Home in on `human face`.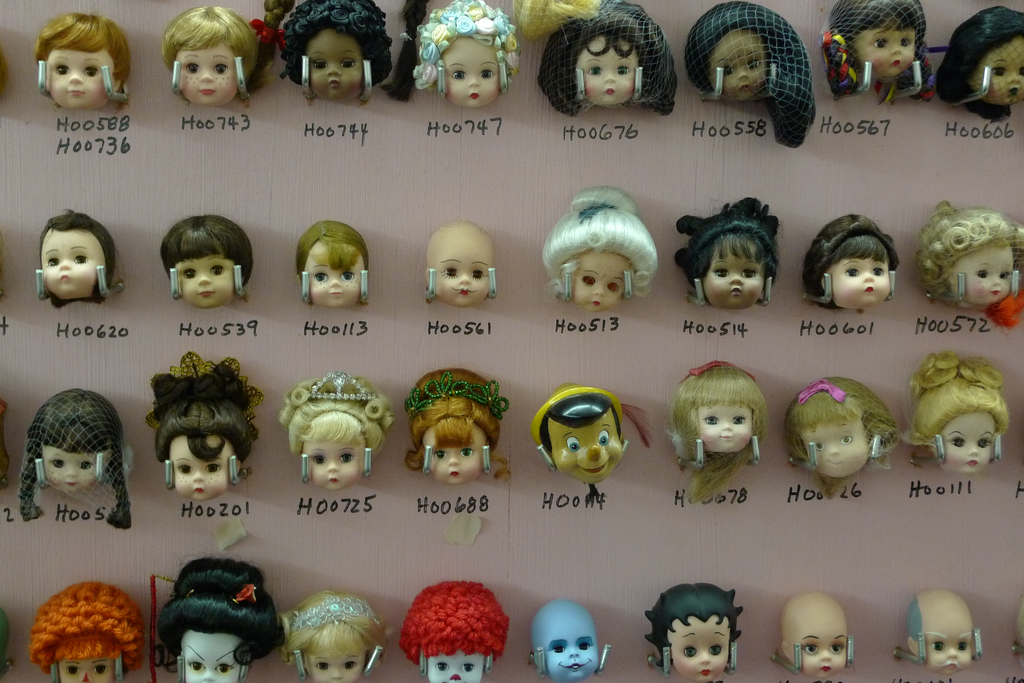
Homed in at locate(41, 234, 99, 296).
